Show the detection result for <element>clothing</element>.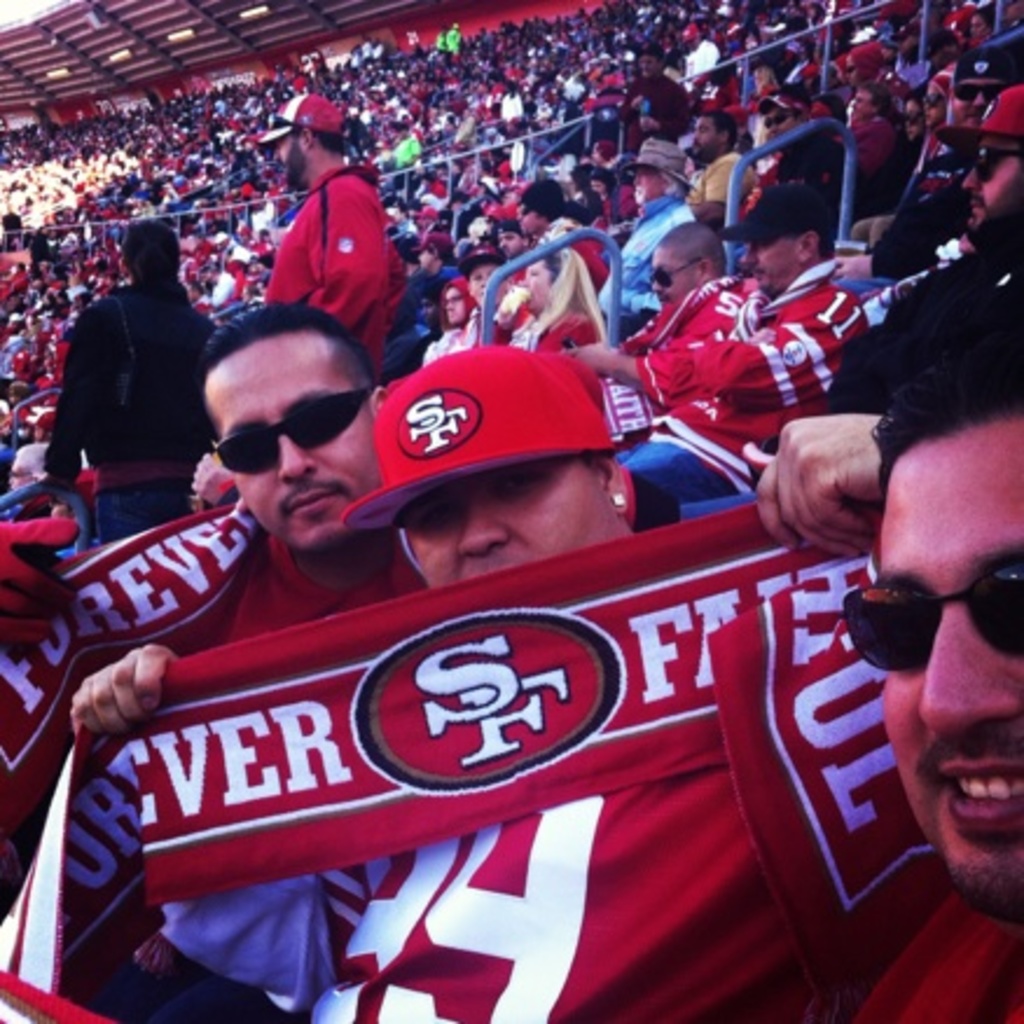
box=[245, 133, 414, 332].
